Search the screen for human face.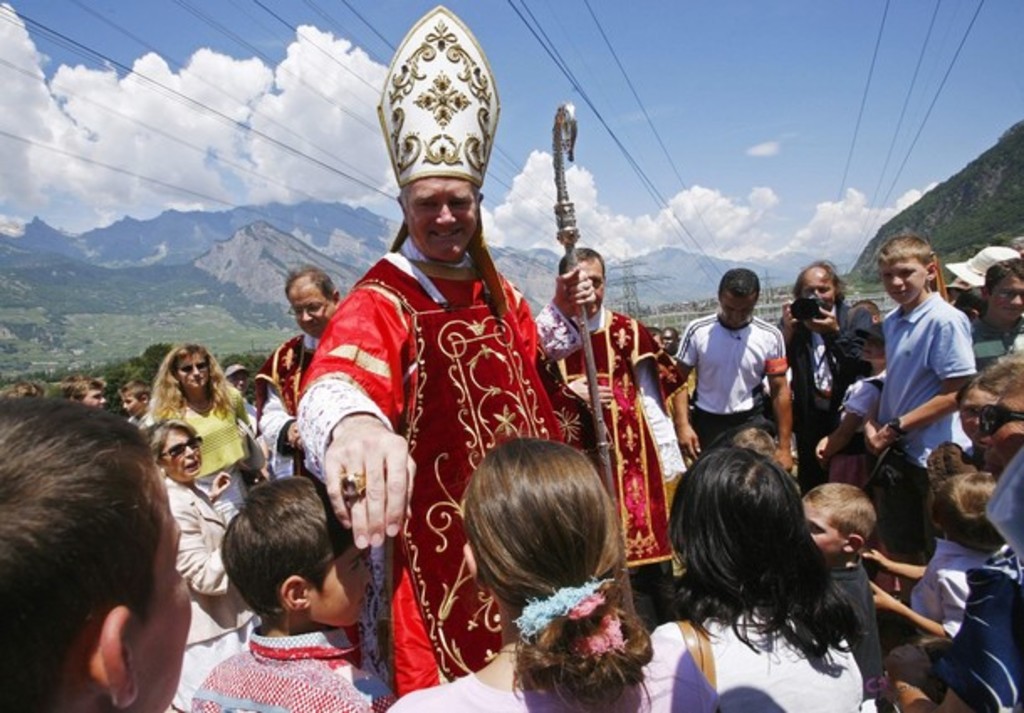
Found at select_region(722, 294, 759, 327).
